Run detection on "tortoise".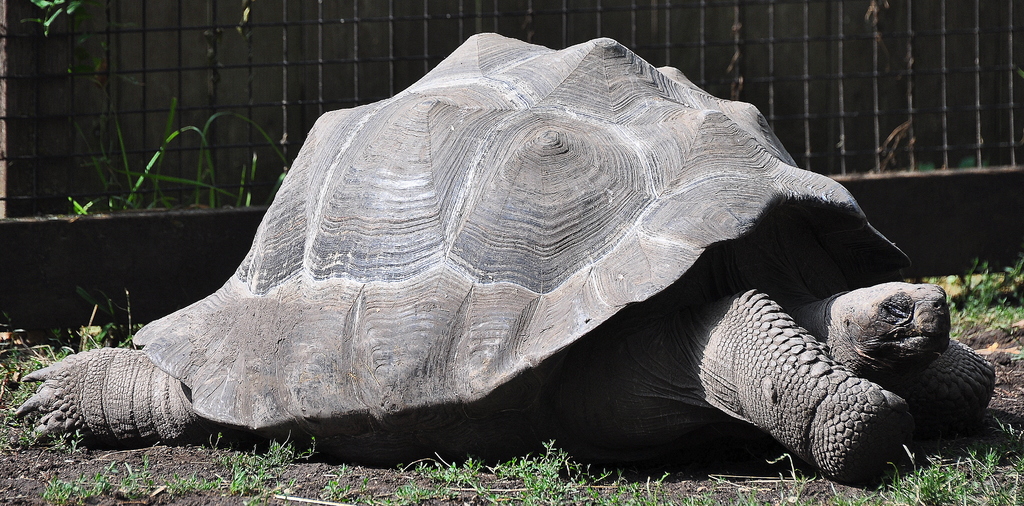
Result: bbox=(17, 30, 998, 488).
